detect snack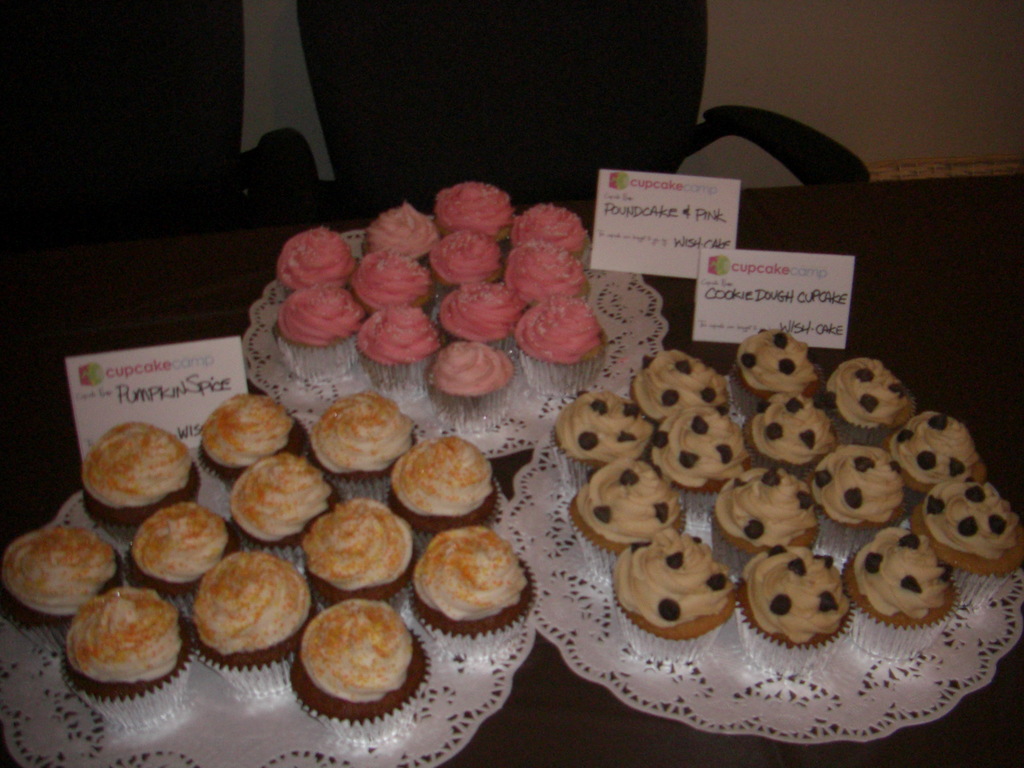
[left=564, top=452, right=685, bottom=579]
